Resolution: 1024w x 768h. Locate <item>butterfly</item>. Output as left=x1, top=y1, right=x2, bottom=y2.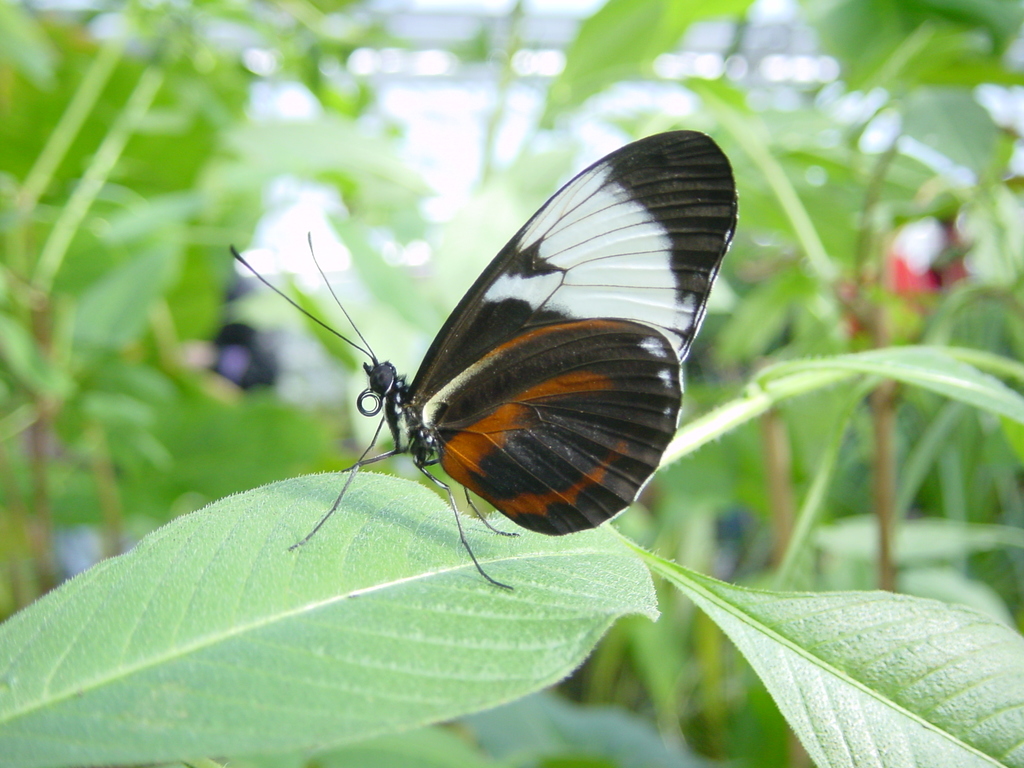
left=214, top=125, right=747, bottom=596.
